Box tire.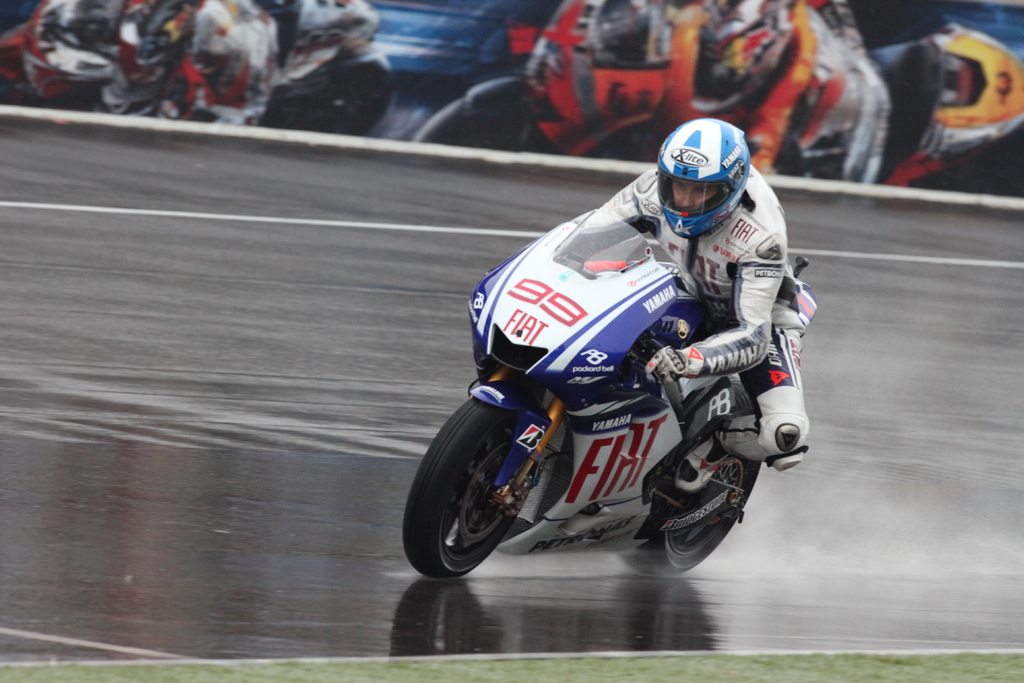
(left=402, top=381, right=552, bottom=580).
